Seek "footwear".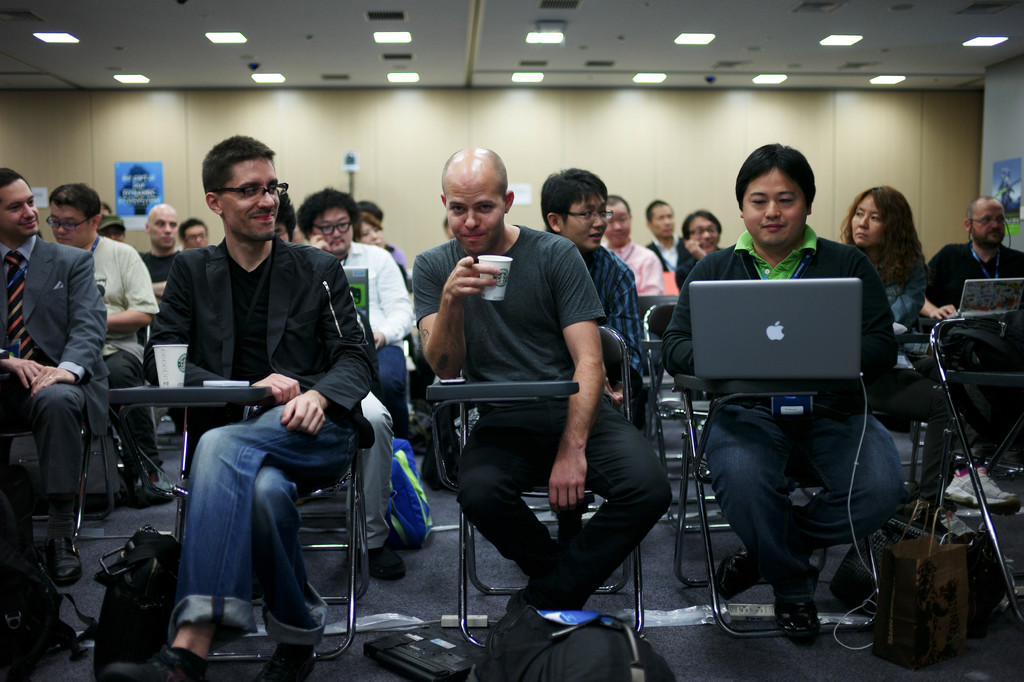
Rect(762, 574, 823, 640).
